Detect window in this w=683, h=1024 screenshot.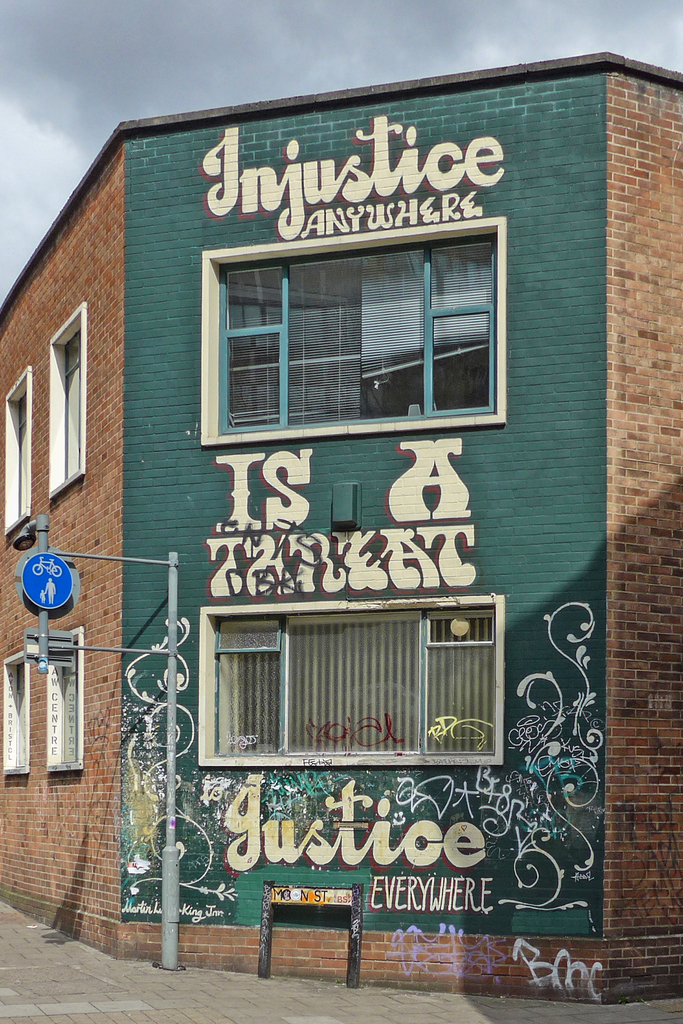
Detection: l=49, t=305, r=98, b=515.
